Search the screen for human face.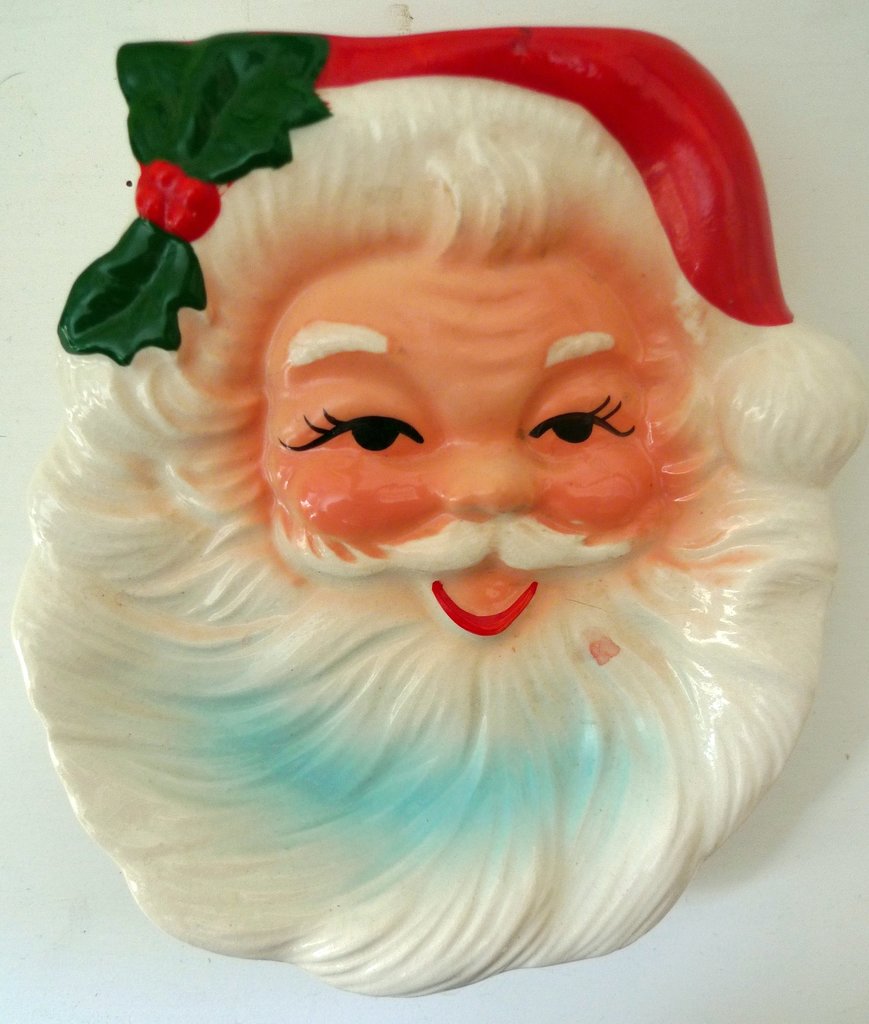
Found at box(256, 243, 720, 696).
